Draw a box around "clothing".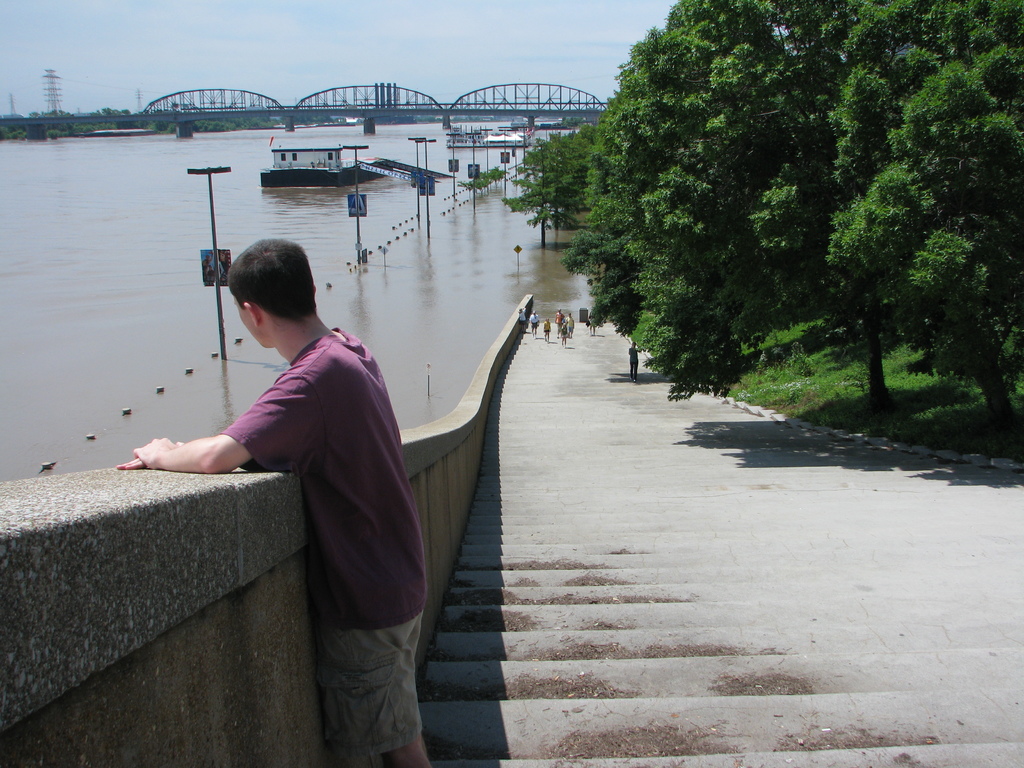
(531,312,539,330).
